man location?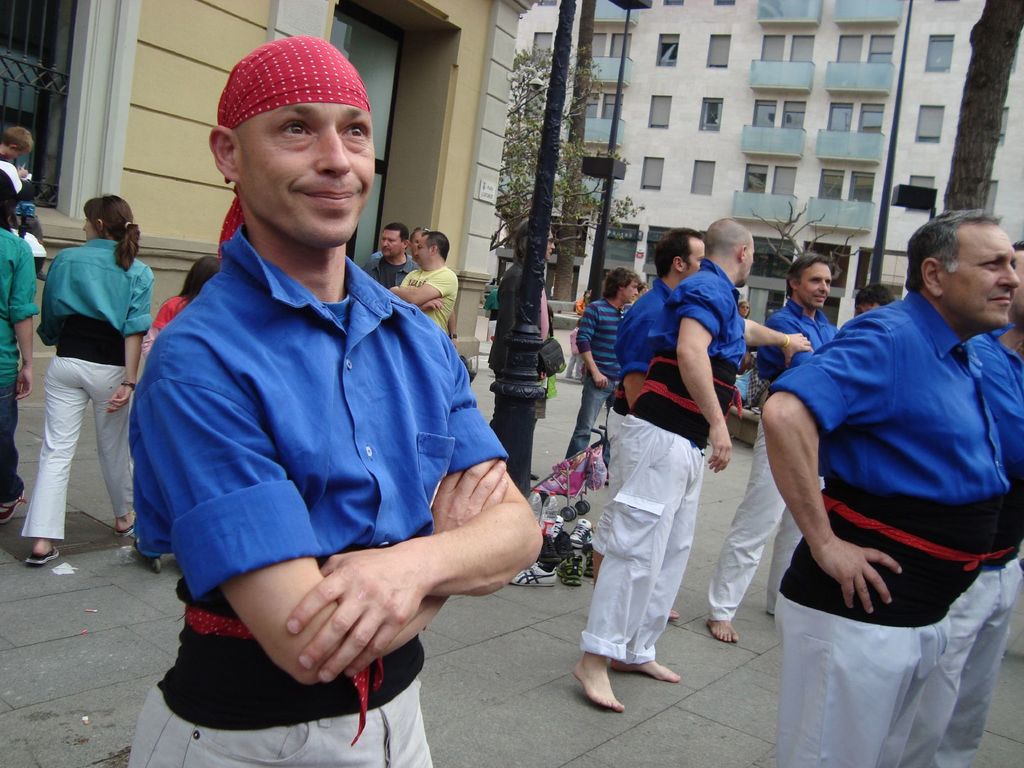
rect(131, 35, 516, 742)
